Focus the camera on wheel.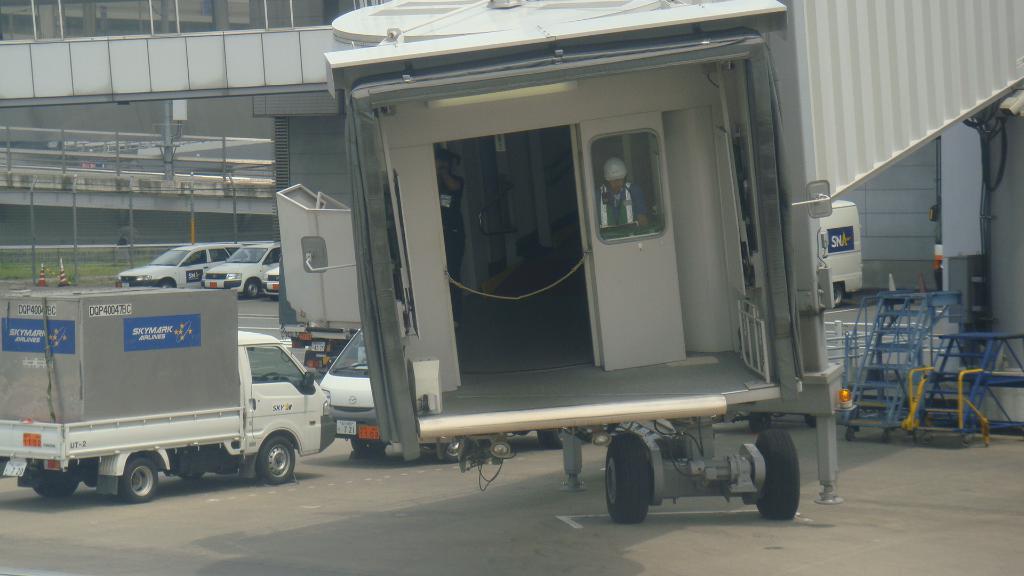
Focus region: l=603, t=437, r=664, b=517.
